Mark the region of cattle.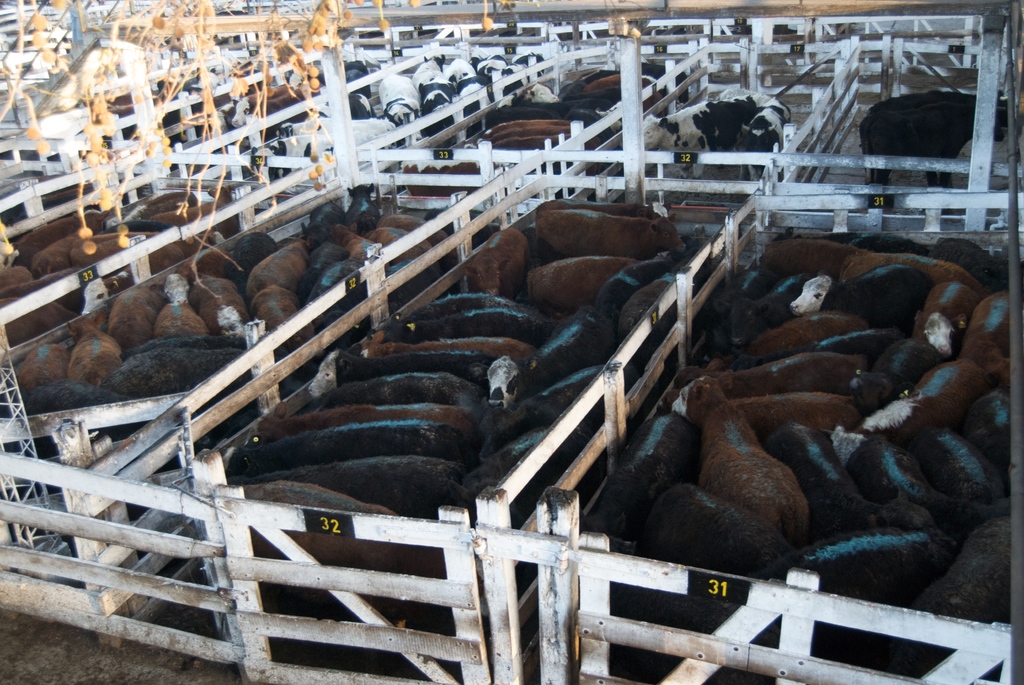
Region: box=[7, 210, 106, 267].
